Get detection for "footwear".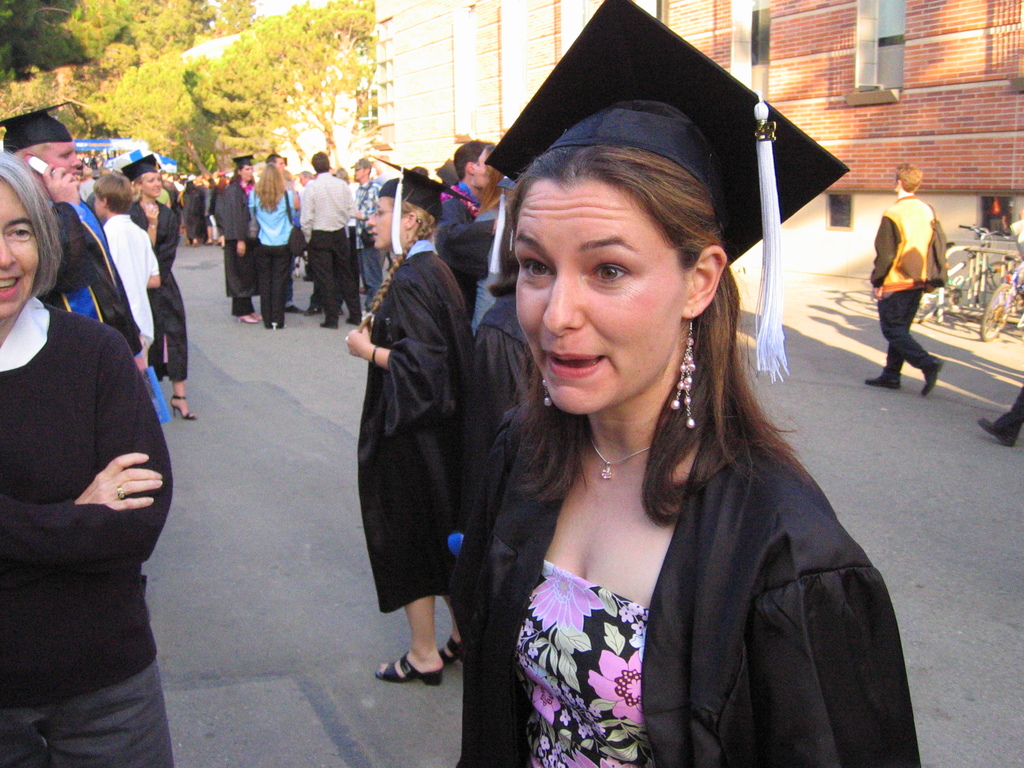
Detection: <region>865, 368, 904, 390</region>.
